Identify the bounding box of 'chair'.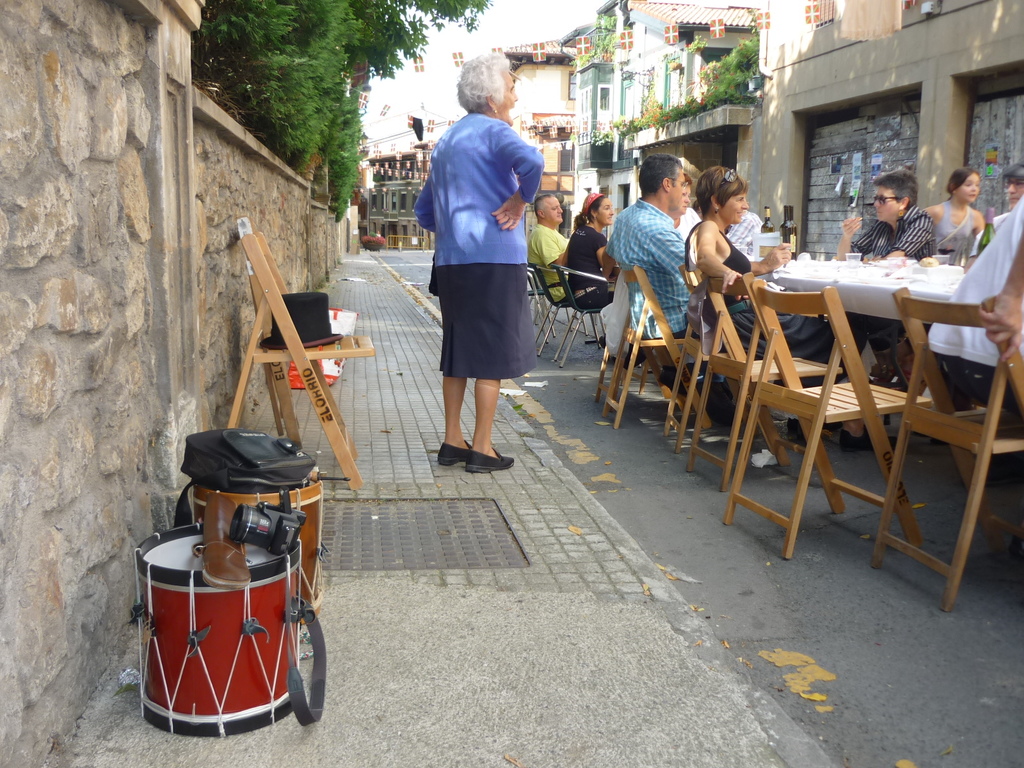
[x1=684, y1=269, x2=849, y2=490].
